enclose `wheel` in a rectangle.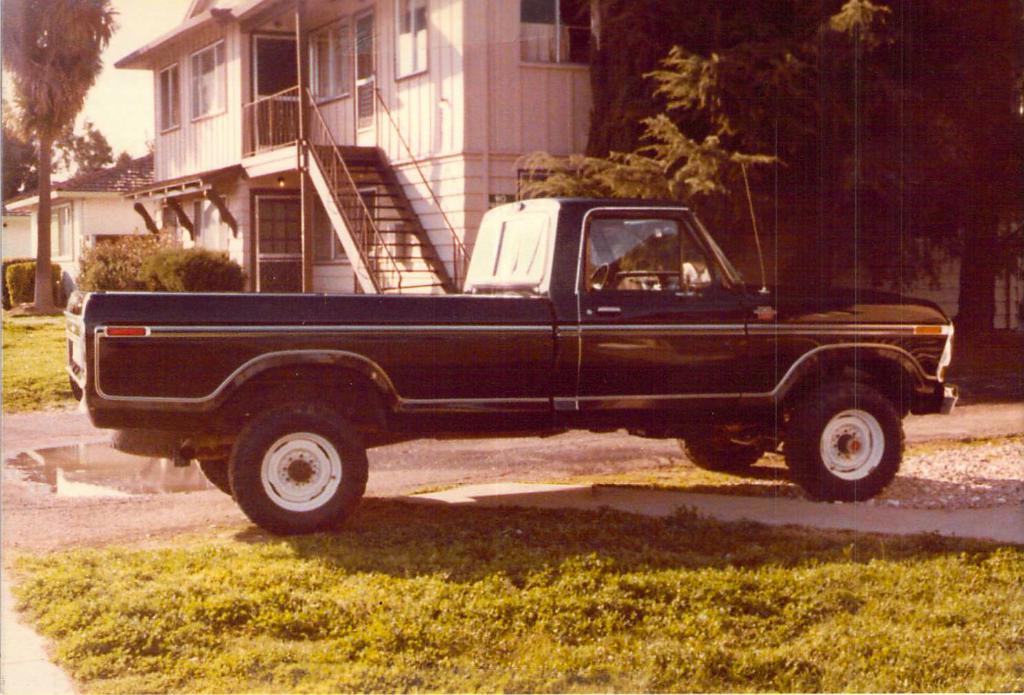
(784,380,903,501).
